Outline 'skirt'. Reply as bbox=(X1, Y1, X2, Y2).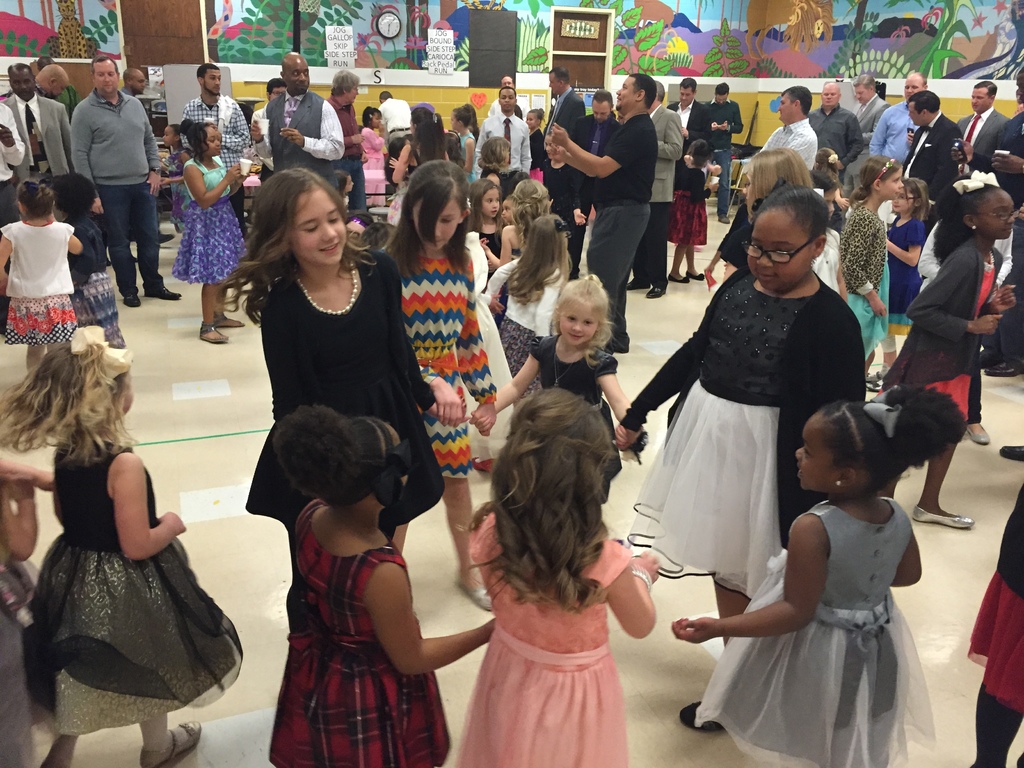
bbox=(72, 271, 126, 353).
